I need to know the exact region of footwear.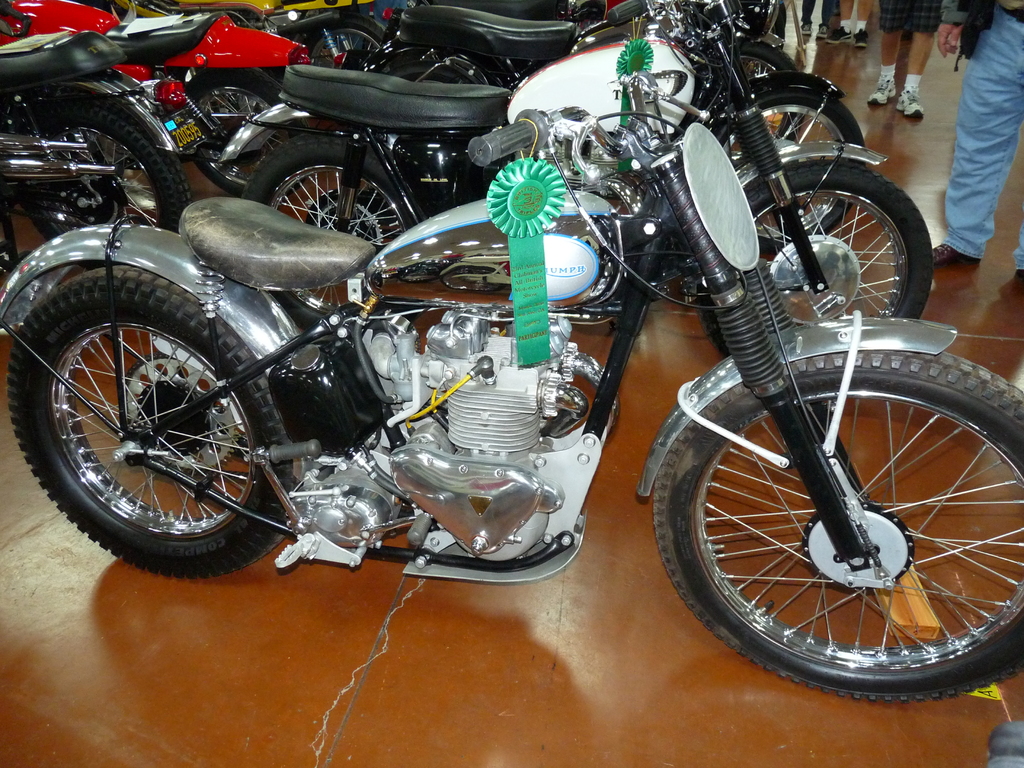
Region: {"left": 812, "top": 25, "right": 831, "bottom": 40}.
